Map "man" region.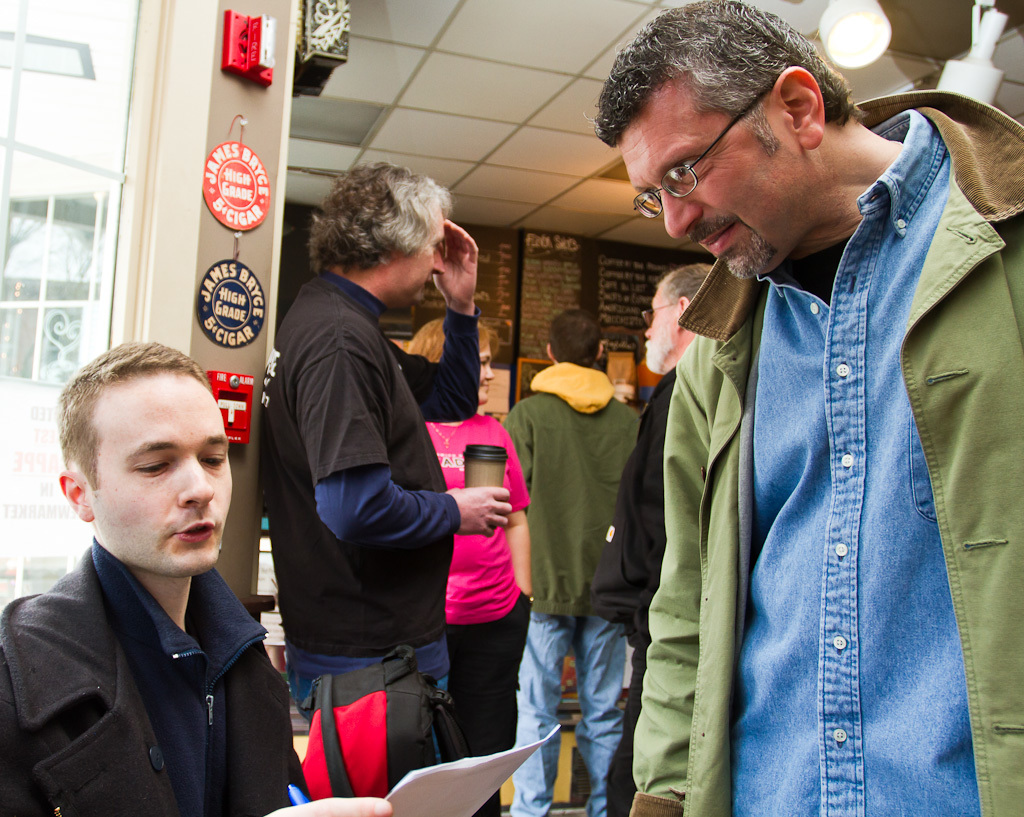
Mapped to <box>493,309,643,816</box>.
